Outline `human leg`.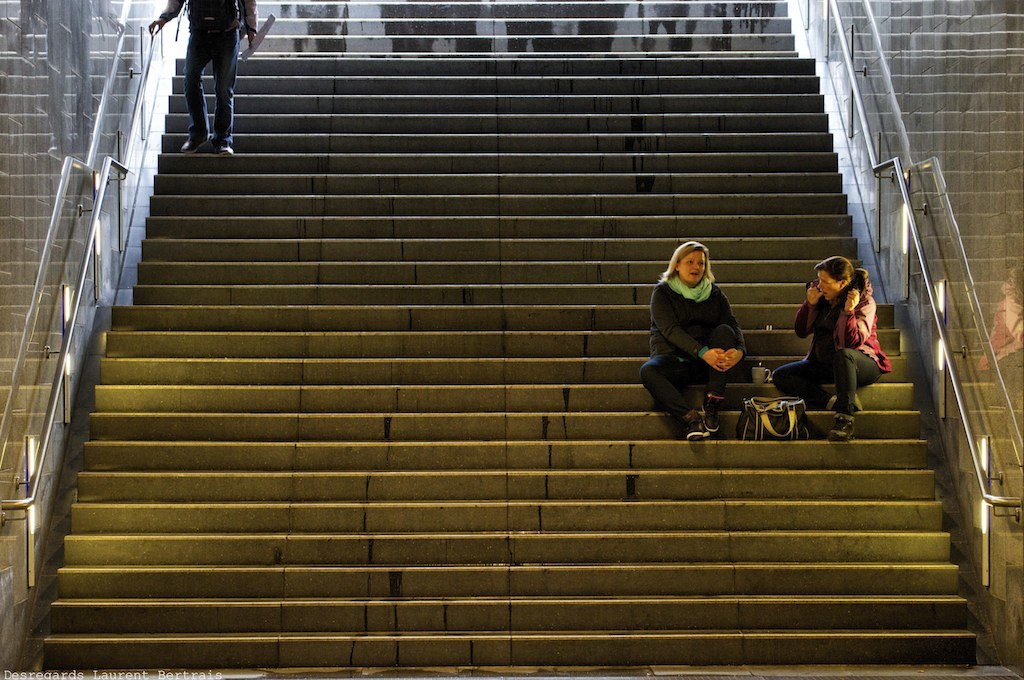
Outline: bbox(692, 327, 727, 434).
